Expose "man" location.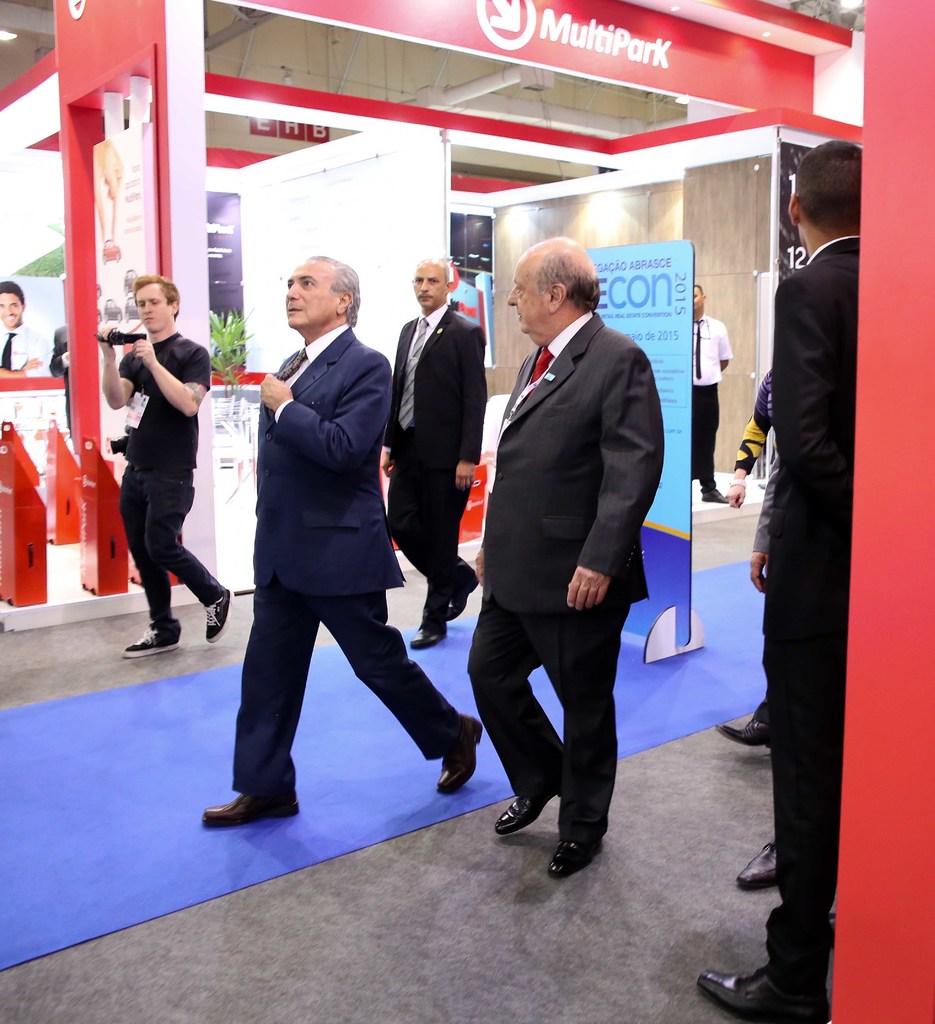
Exposed at select_region(458, 239, 667, 875).
